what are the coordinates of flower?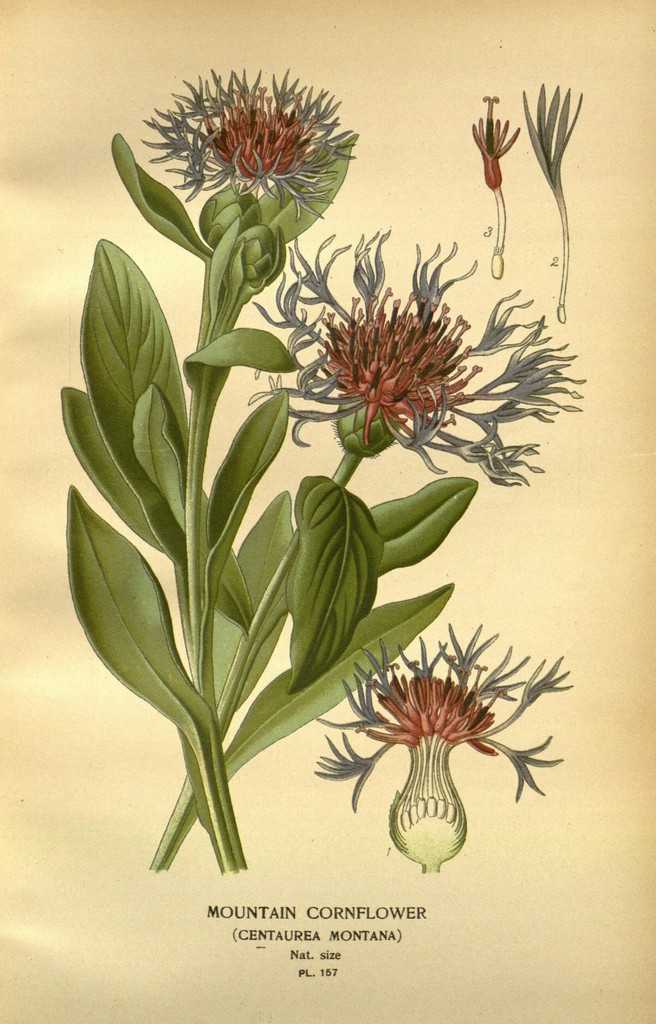
(left=470, top=95, right=520, bottom=278).
